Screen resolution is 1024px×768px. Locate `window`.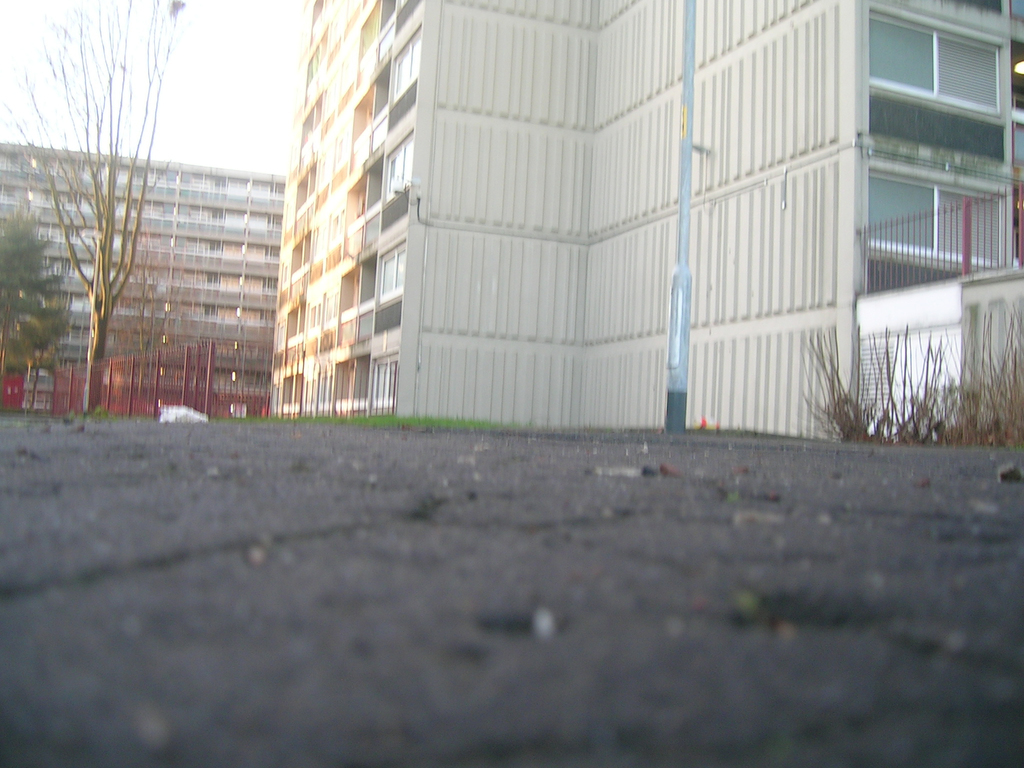
region(867, 172, 1004, 267).
